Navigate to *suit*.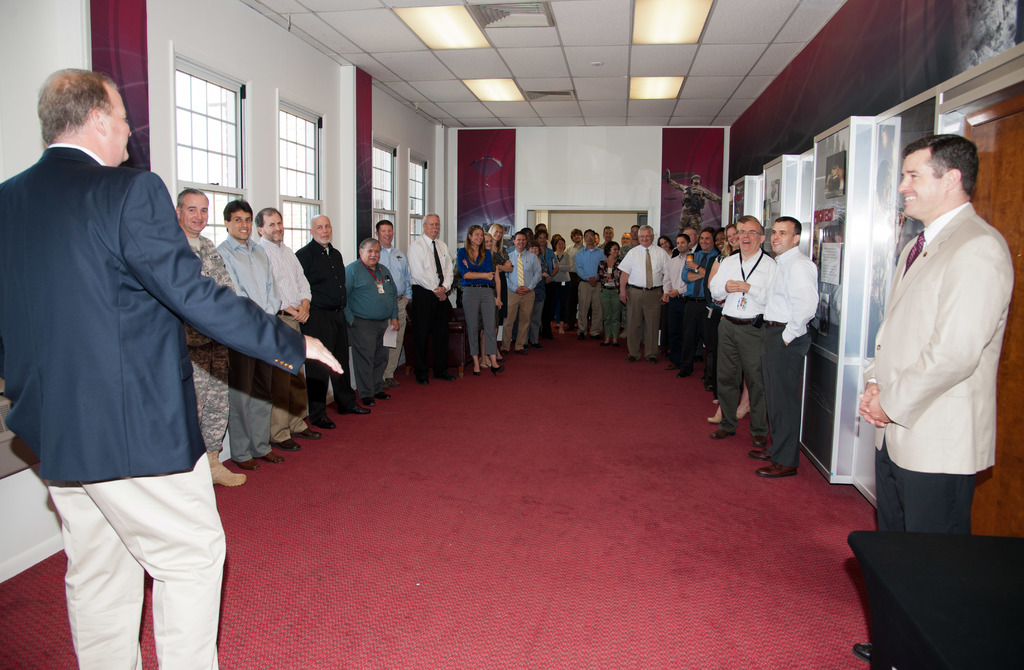
Navigation target: bbox=[15, 58, 276, 625].
